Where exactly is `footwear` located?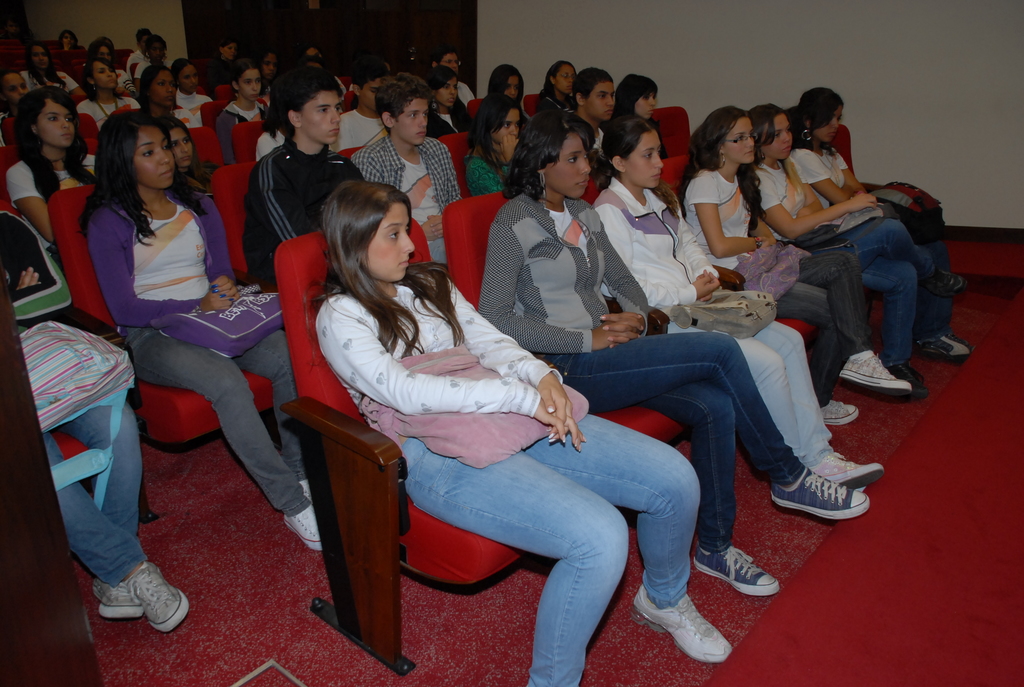
Its bounding box is locate(691, 544, 778, 595).
